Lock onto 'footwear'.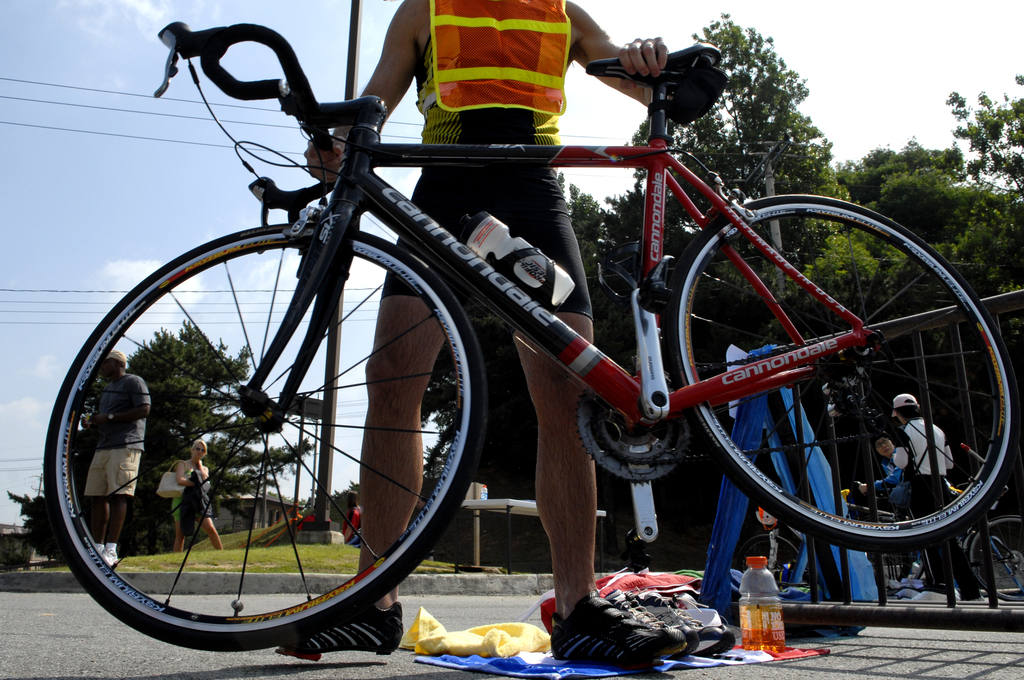
Locked: 274:608:404:663.
